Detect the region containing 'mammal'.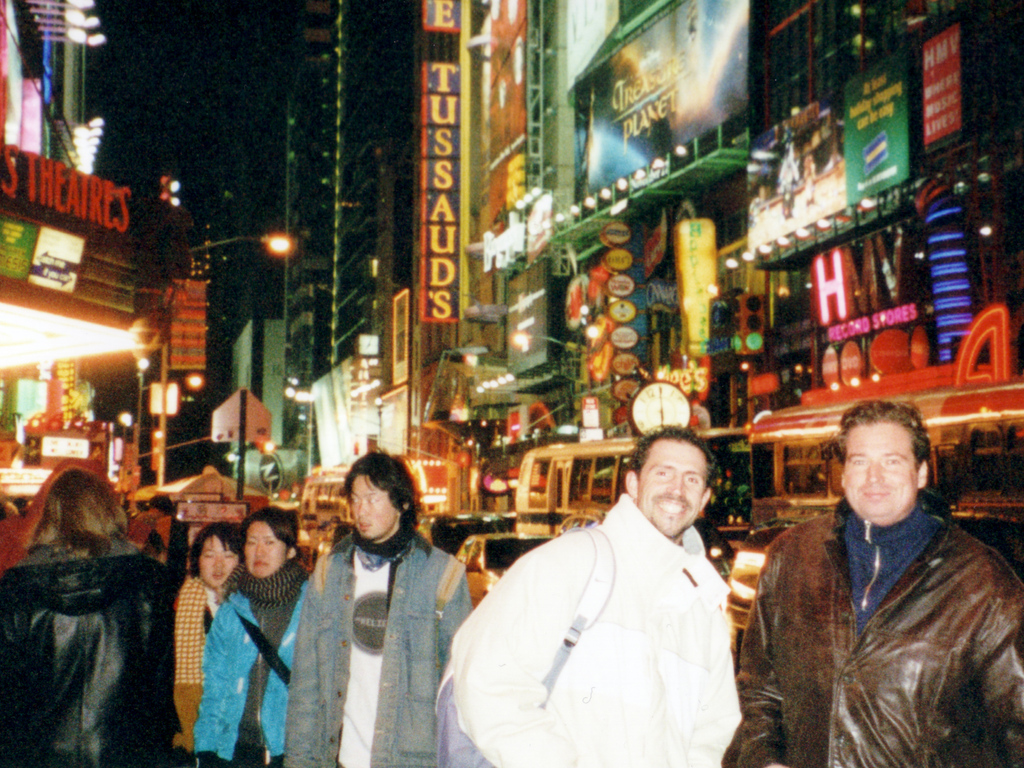
bbox=[0, 447, 172, 767].
